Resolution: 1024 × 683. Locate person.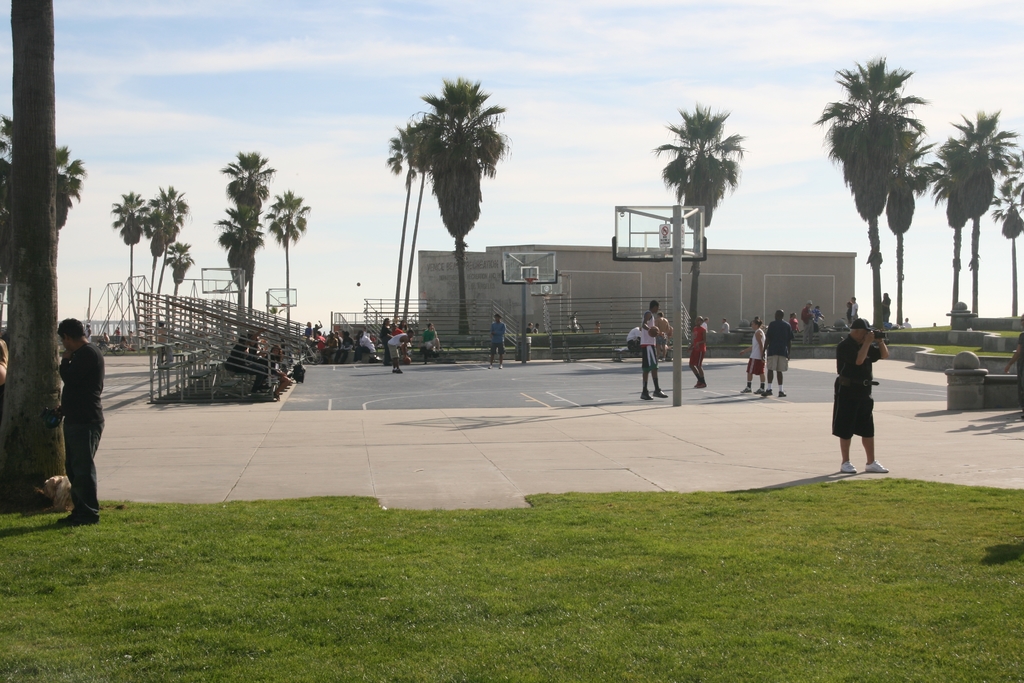
<bbox>314, 330, 376, 366</bbox>.
